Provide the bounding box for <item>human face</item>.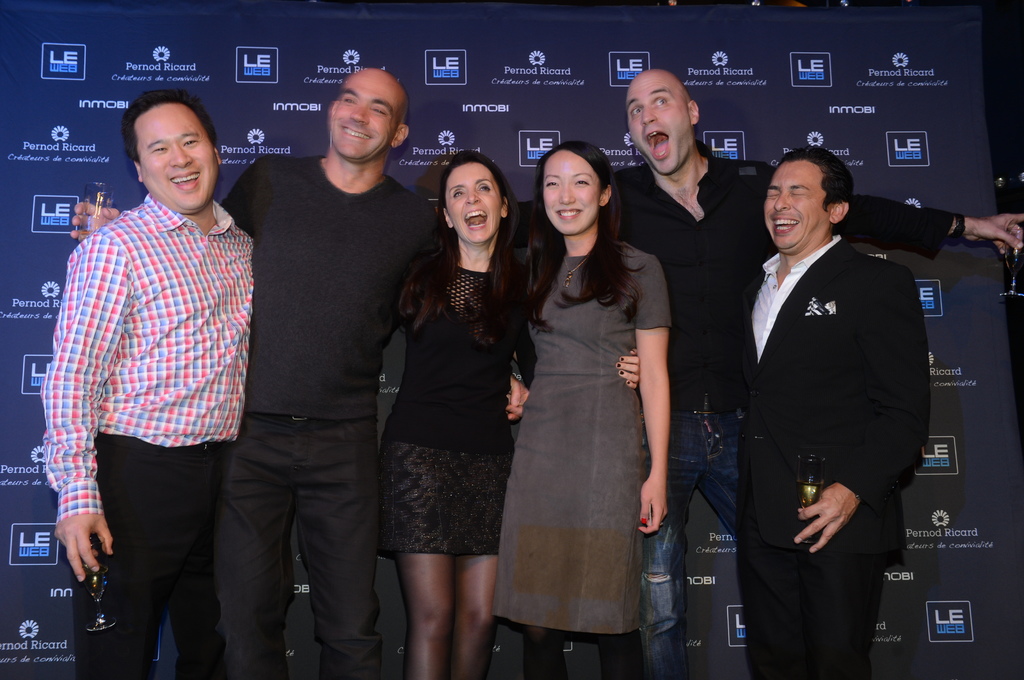
pyautogui.locateOnScreen(333, 76, 397, 165).
